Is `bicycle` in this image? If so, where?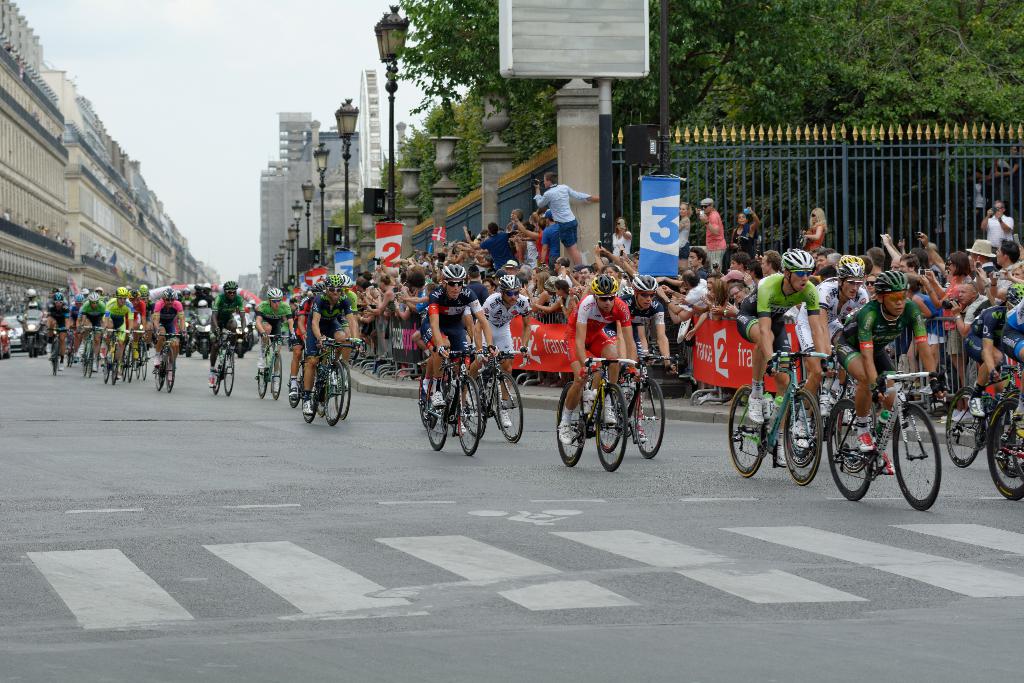
Yes, at [left=724, top=345, right=842, bottom=492].
